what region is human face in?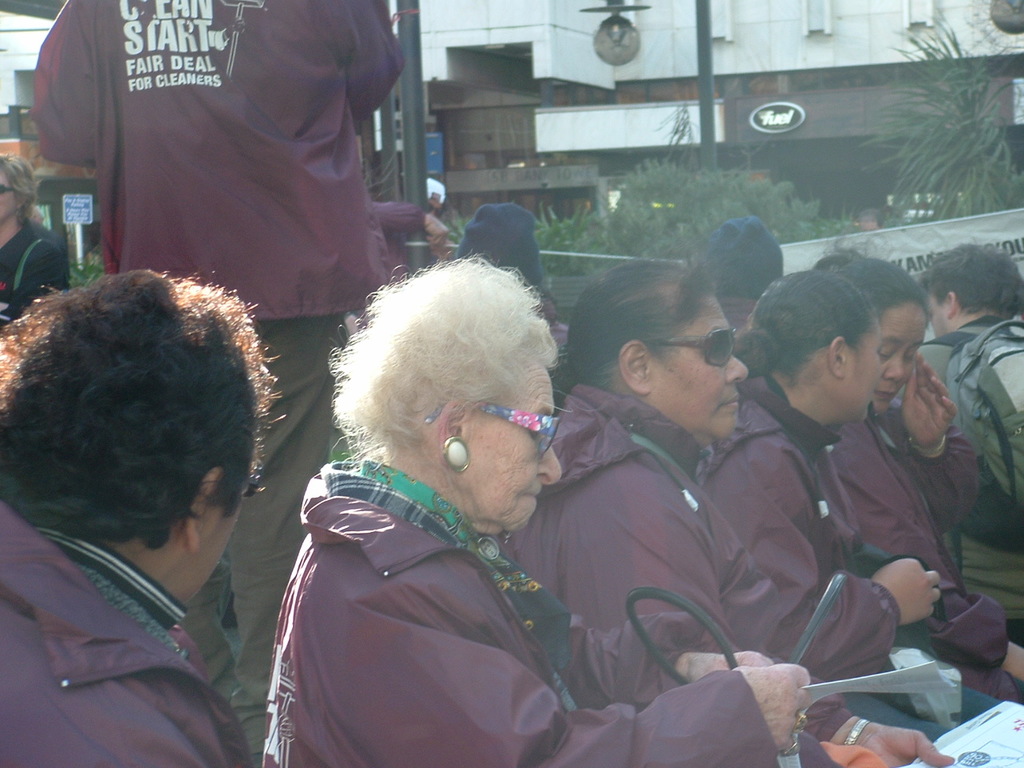
left=225, top=452, right=267, bottom=544.
